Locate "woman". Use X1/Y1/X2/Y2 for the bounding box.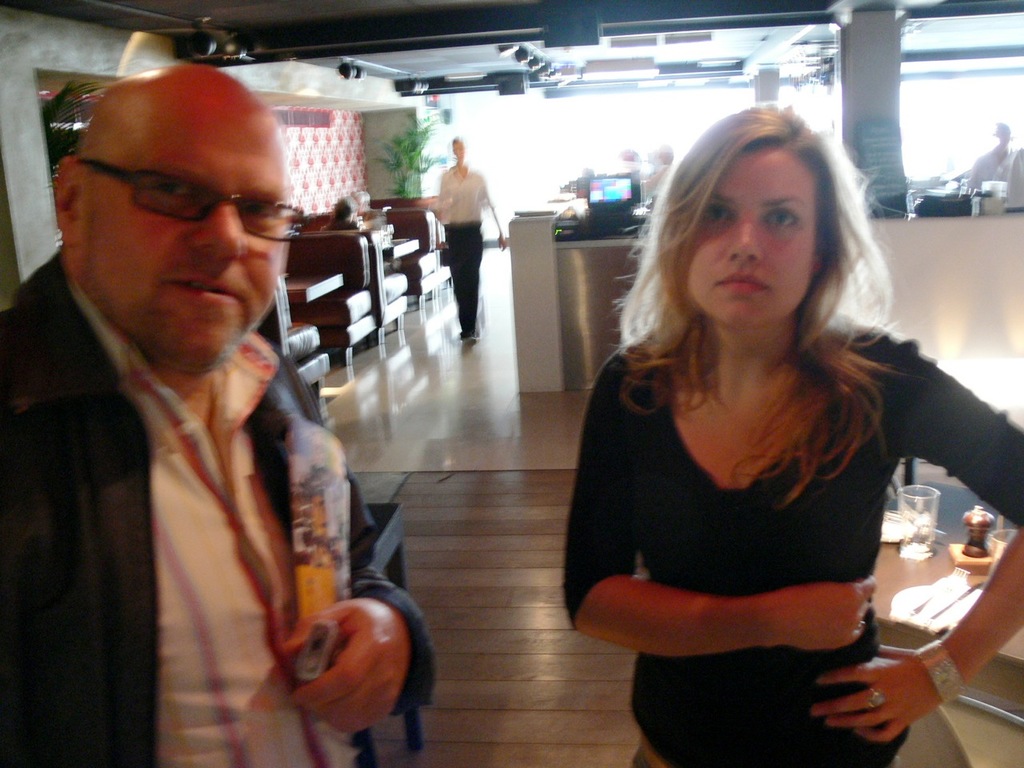
430/134/510/339.
